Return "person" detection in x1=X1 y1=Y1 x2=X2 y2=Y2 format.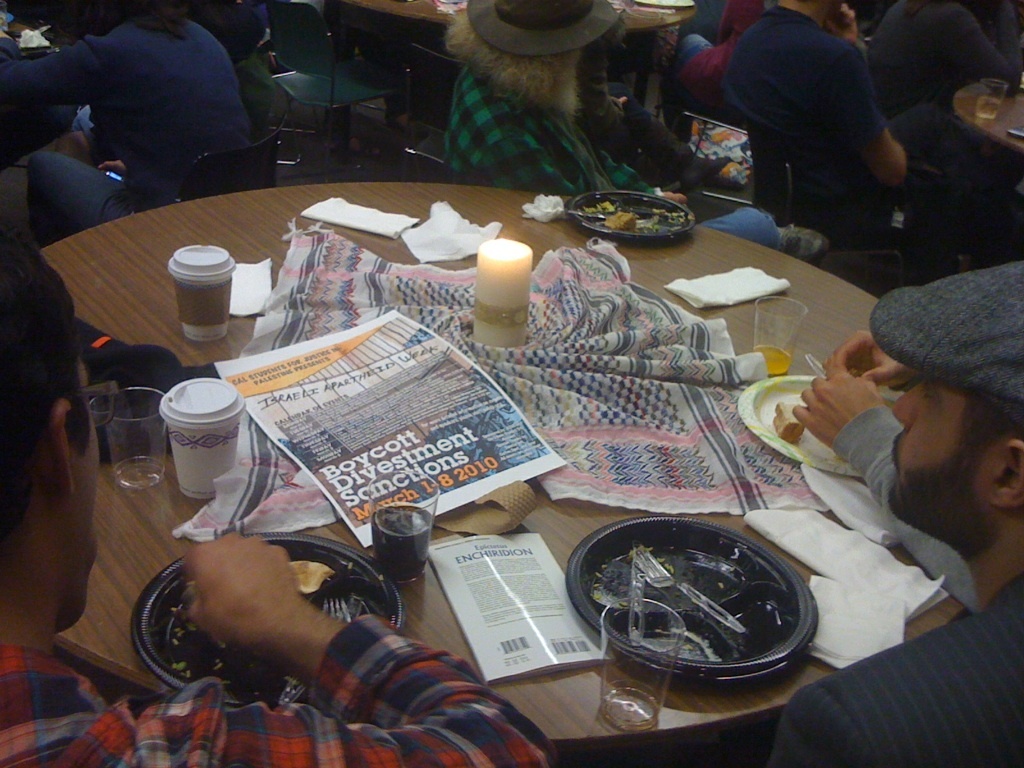
x1=791 y1=326 x2=973 y2=610.
